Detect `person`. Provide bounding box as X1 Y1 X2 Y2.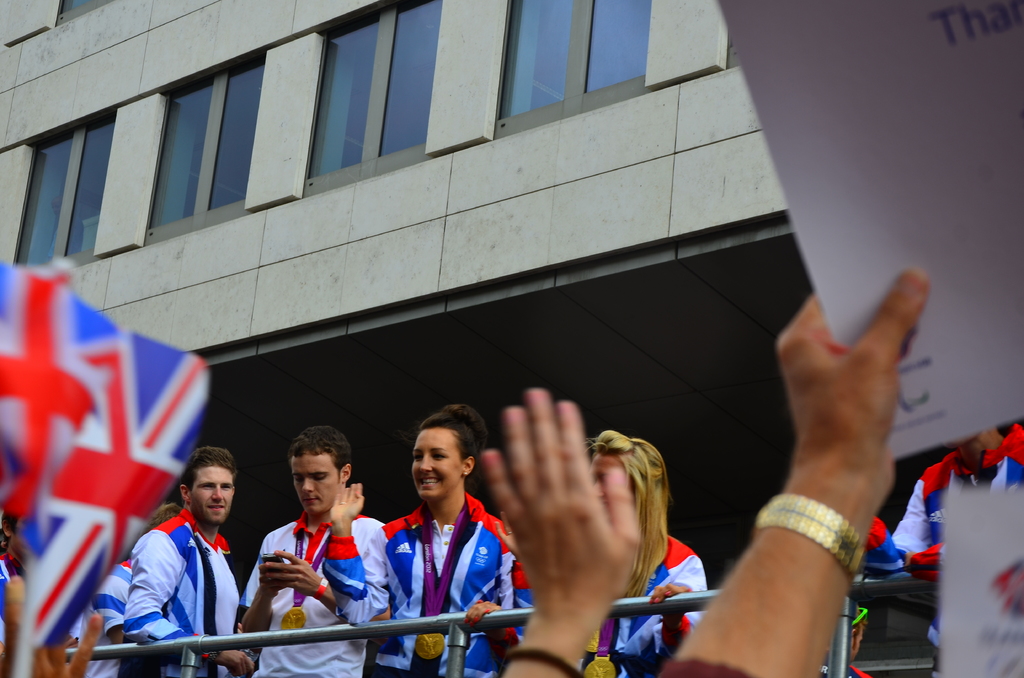
644 268 935 676.
